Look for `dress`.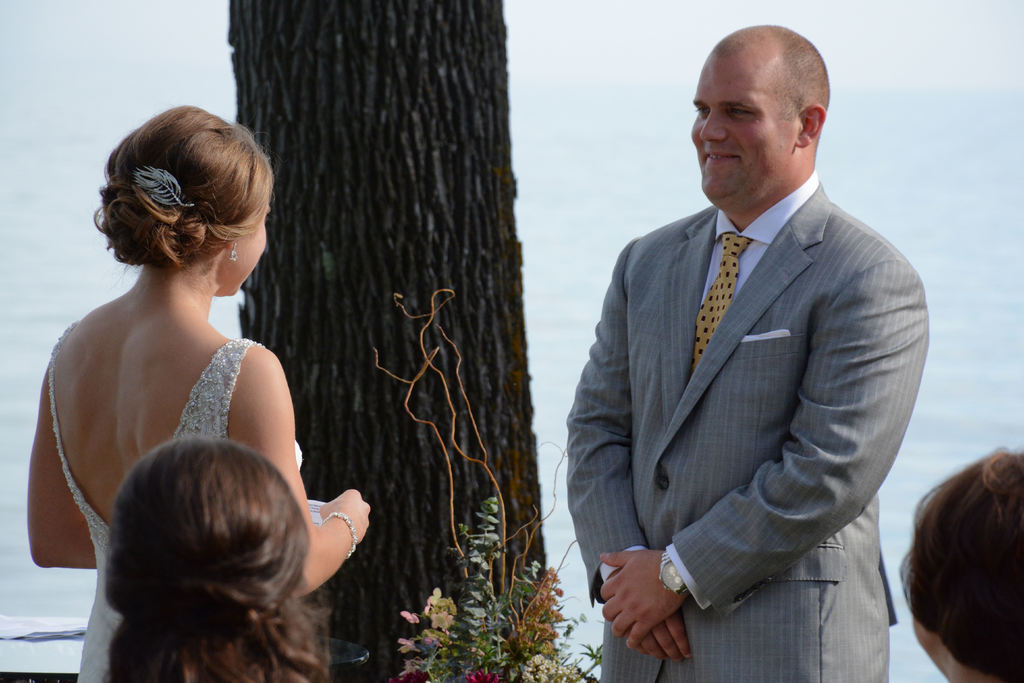
Found: [48,317,303,682].
